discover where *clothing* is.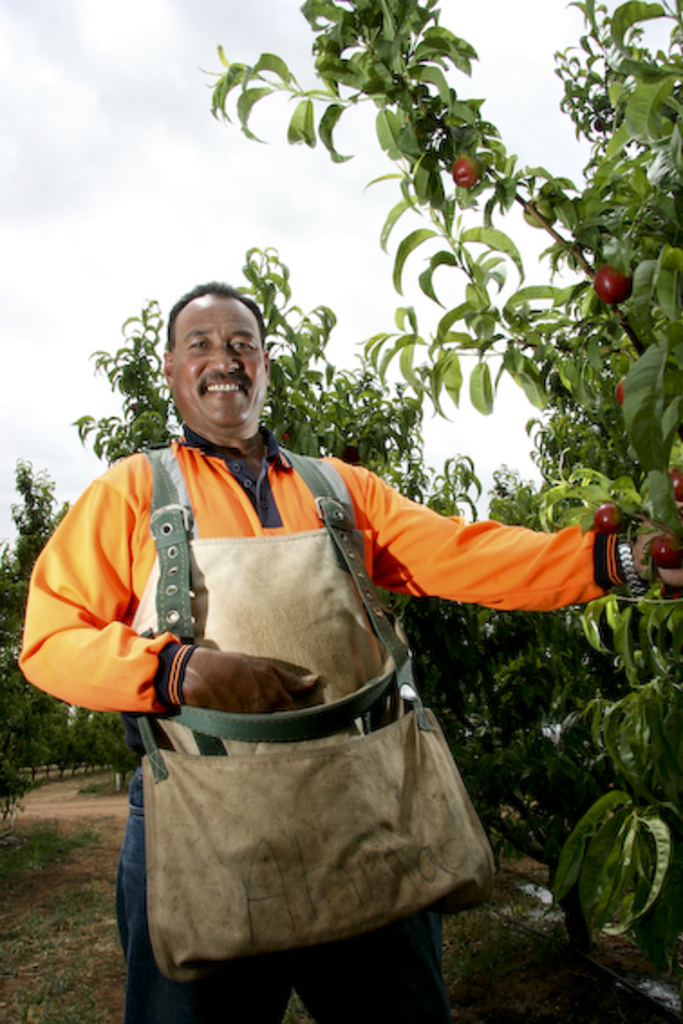
Discovered at box=[18, 426, 627, 1022].
